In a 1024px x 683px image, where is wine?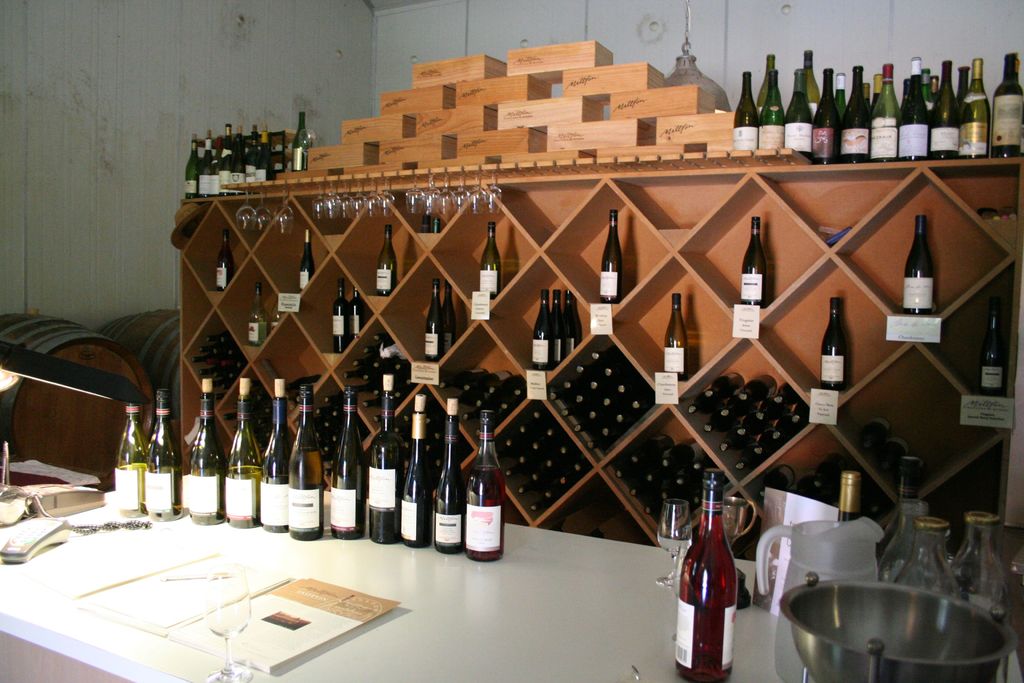
region(376, 224, 395, 296).
